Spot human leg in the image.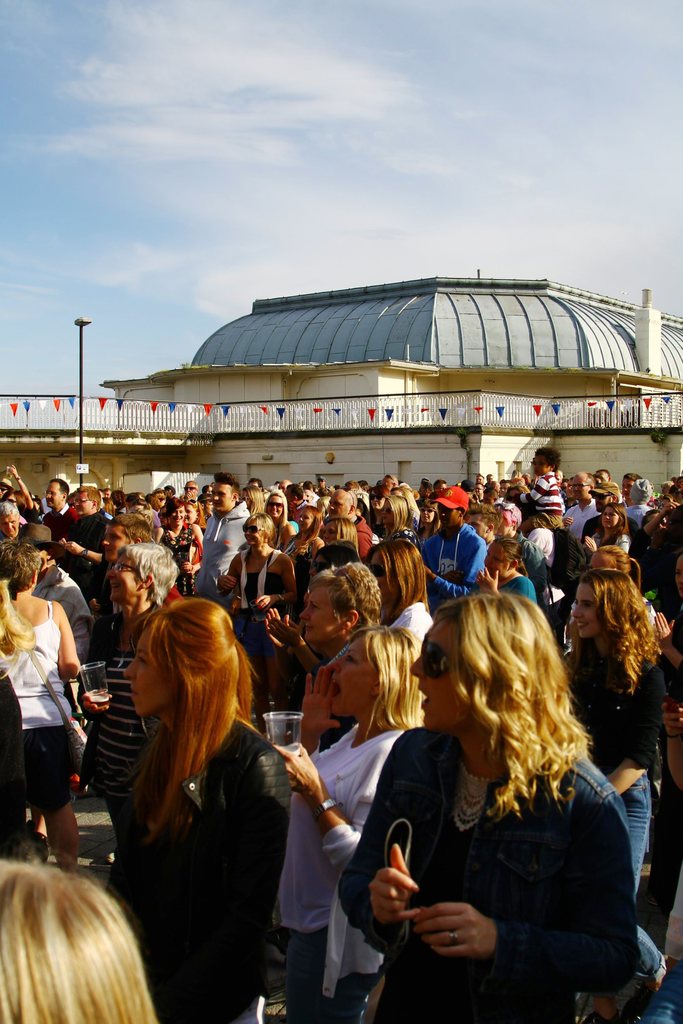
human leg found at box(28, 735, 79, 876).
